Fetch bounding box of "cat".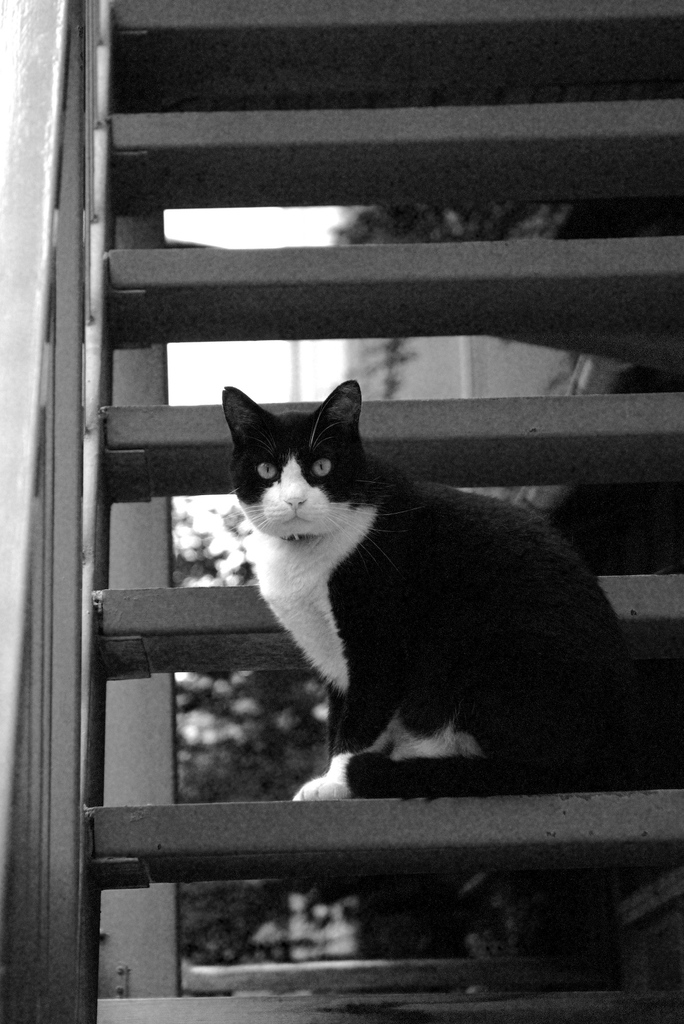
Bbox: {"left": 205, "top": 364, "right": 667, "bottom": 805}.
